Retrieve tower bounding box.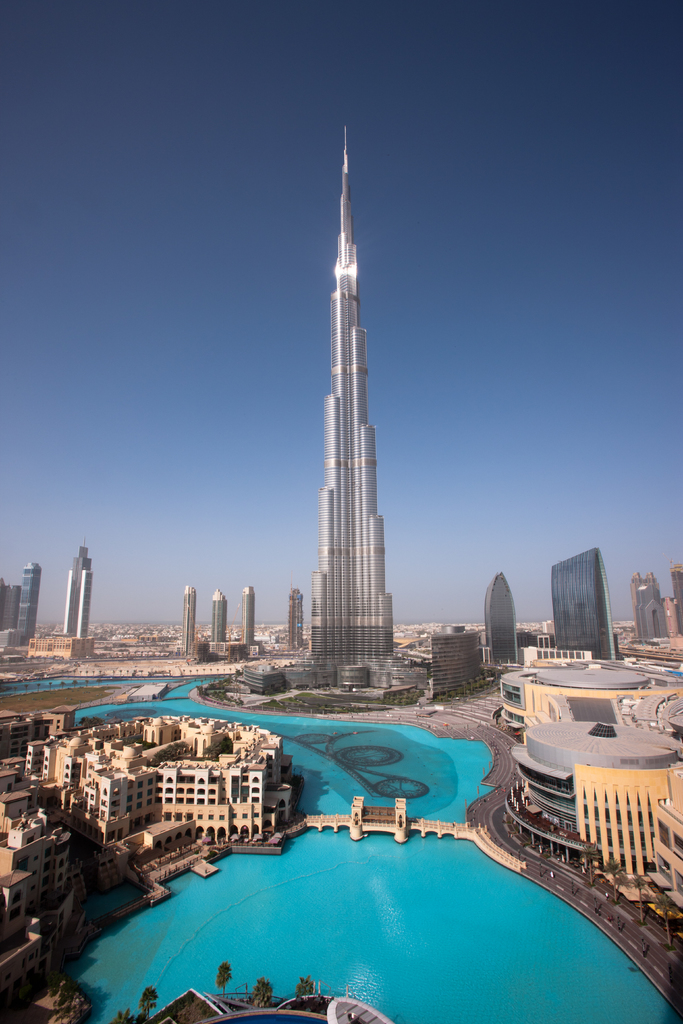
Bounding box: select_region(540, 538, 614, 647).
